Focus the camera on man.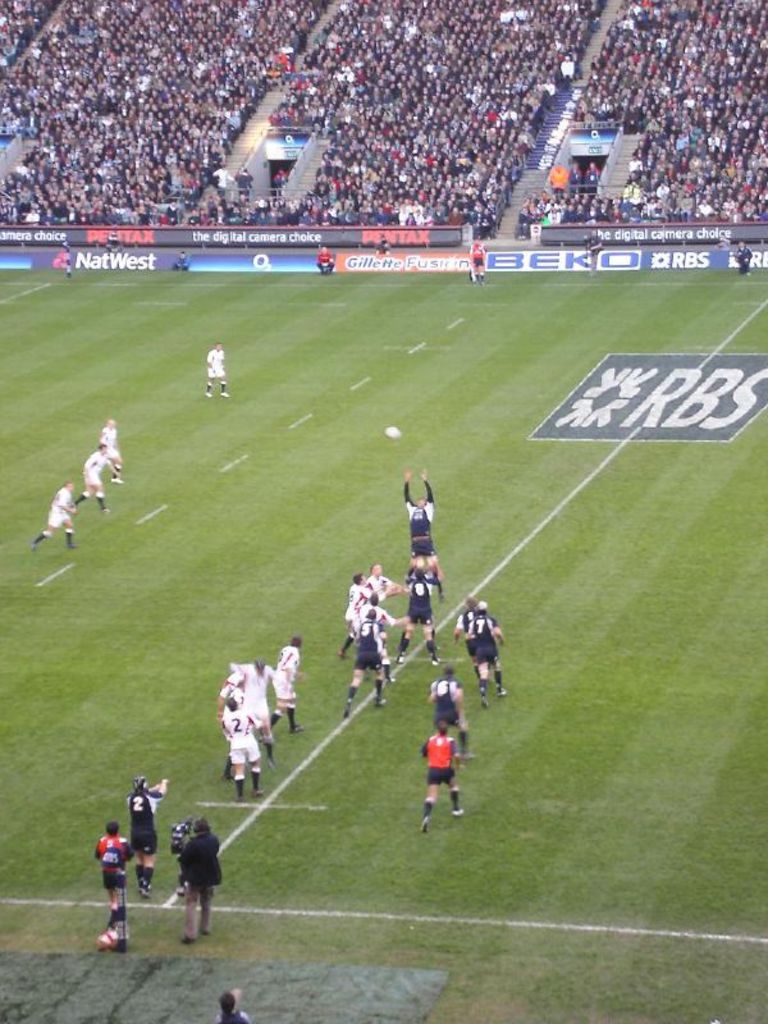
Focus region: [left=404, top=472, right=444, bottom=589].
